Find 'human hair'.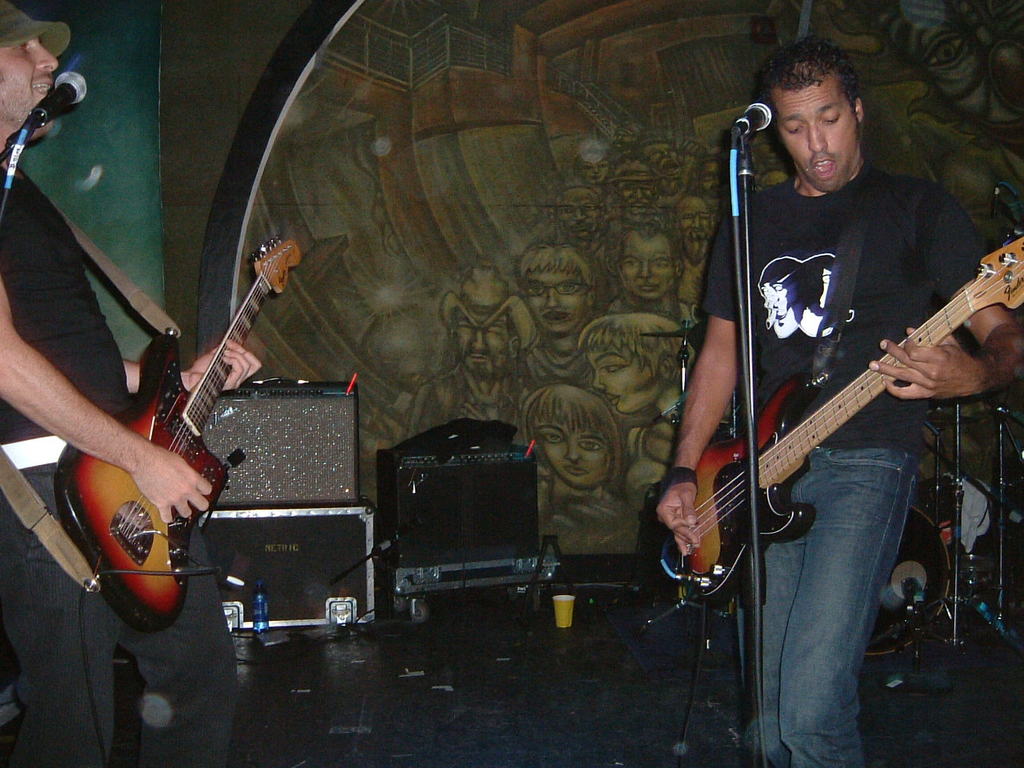
612/220/672/258.
